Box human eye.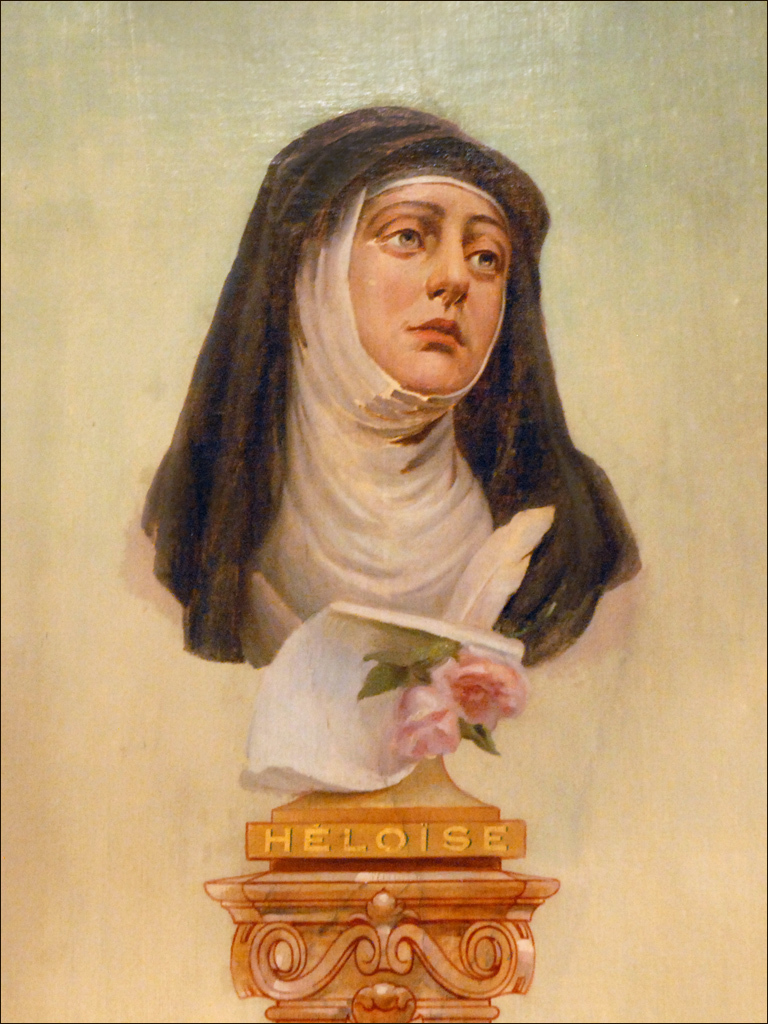
<bbox>379, 227, 427, 245</bbox>.
